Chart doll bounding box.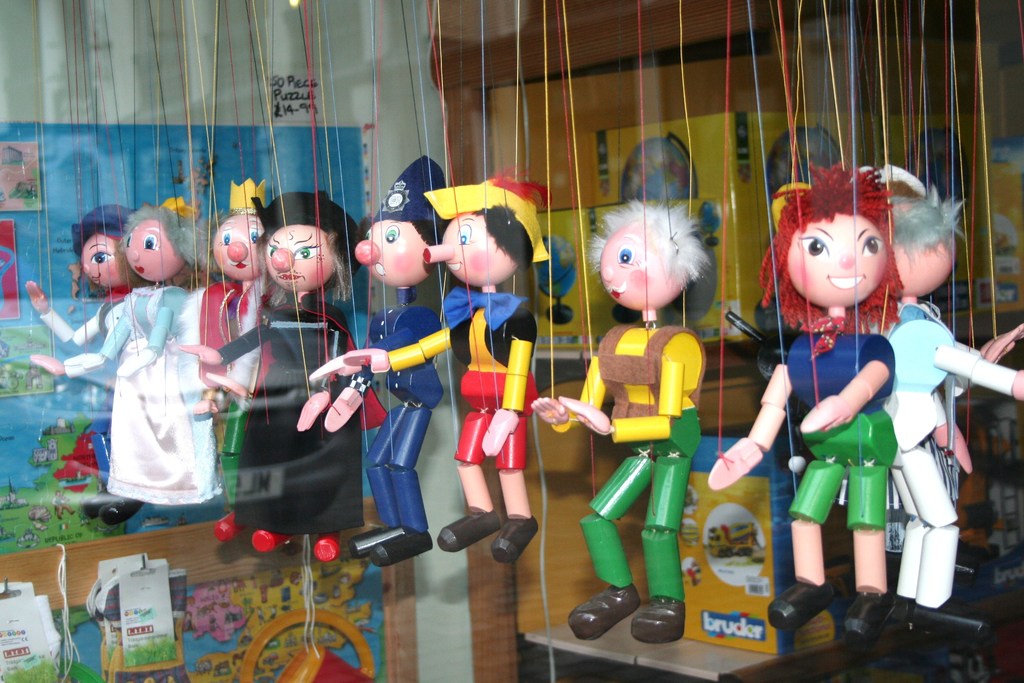
Charted: pyautogui.locateOnScreen(376, 168, 534, 557).
